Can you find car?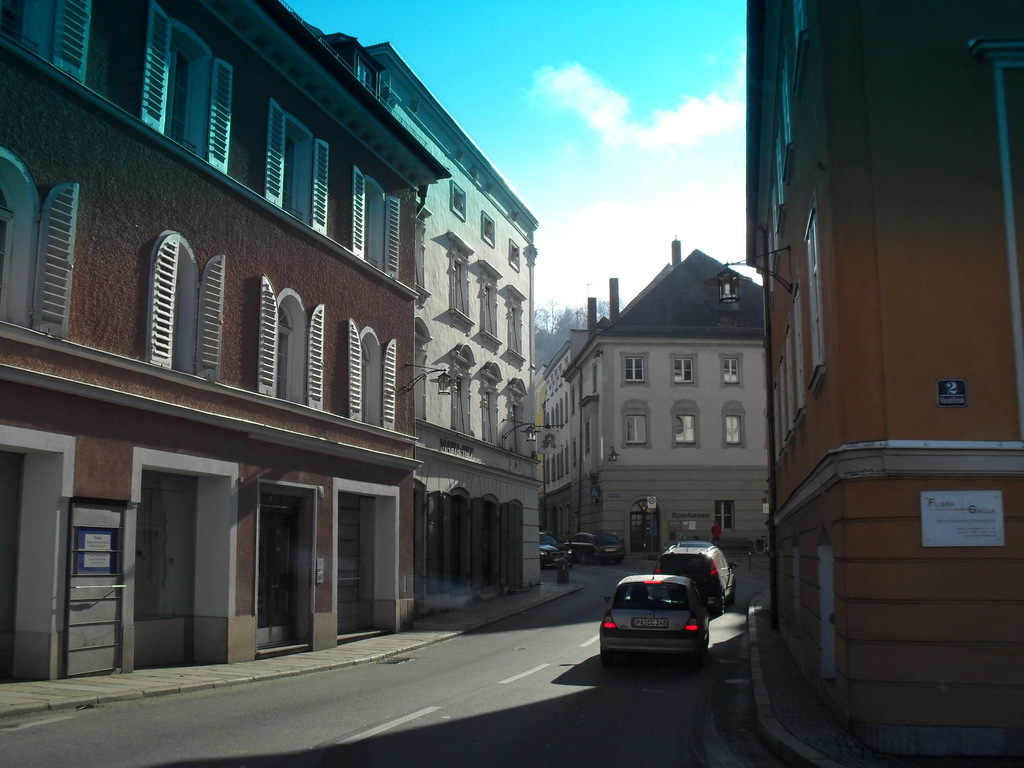
Yes, bounding box: <region>676, 541, 713, 548</region>.
